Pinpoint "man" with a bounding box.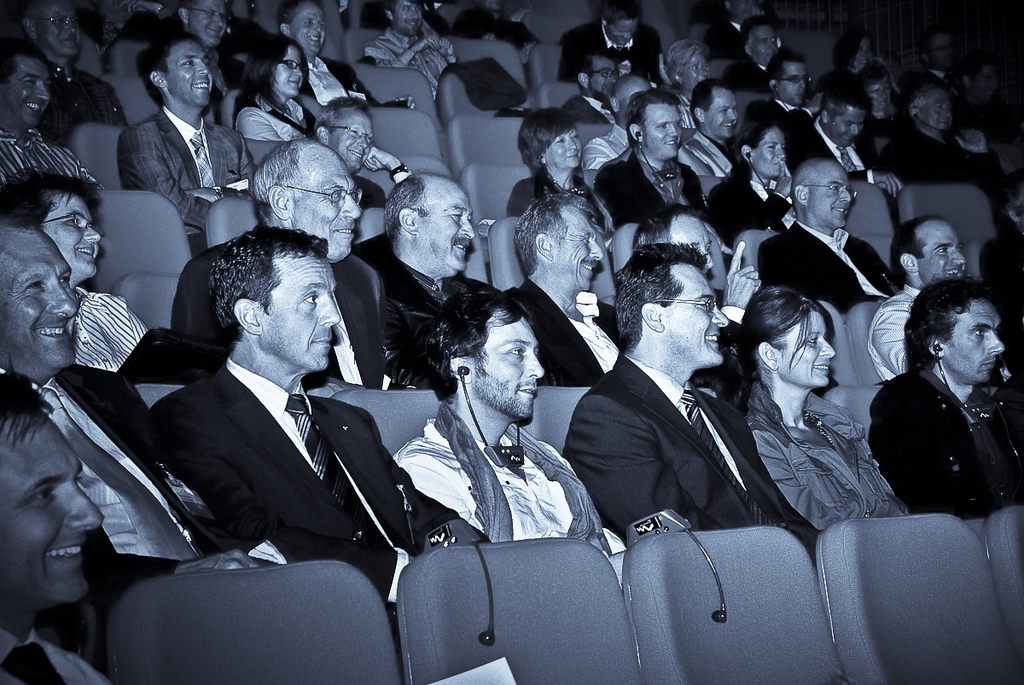
Rect(17, 0, 122, 127).
